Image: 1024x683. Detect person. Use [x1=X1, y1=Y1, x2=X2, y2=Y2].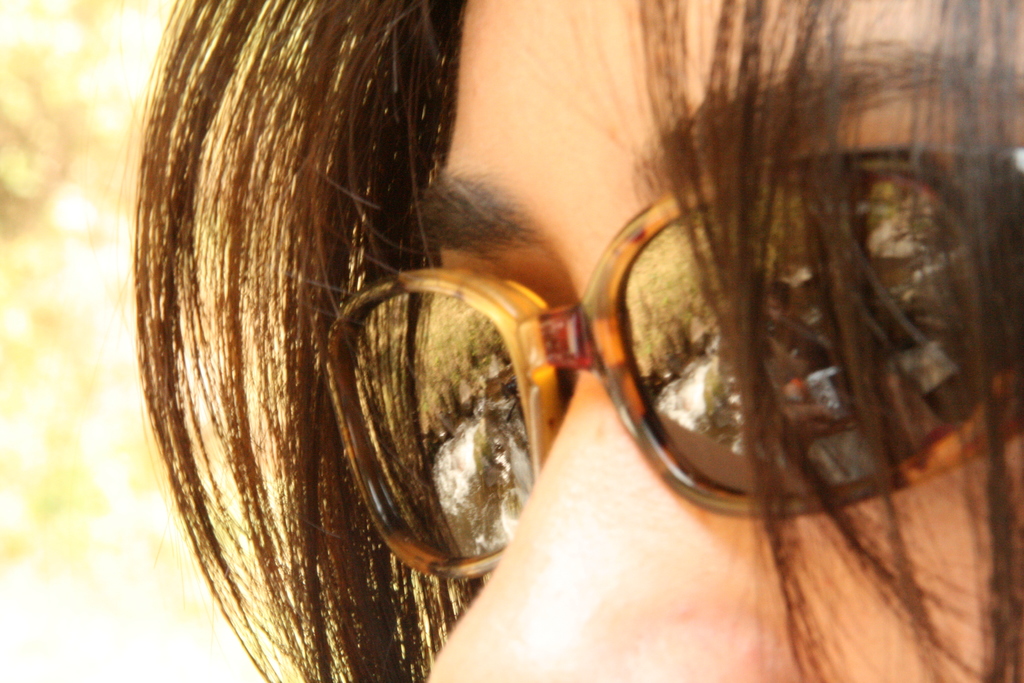
[x1=148, y1=13, x2=850, y2=680].
